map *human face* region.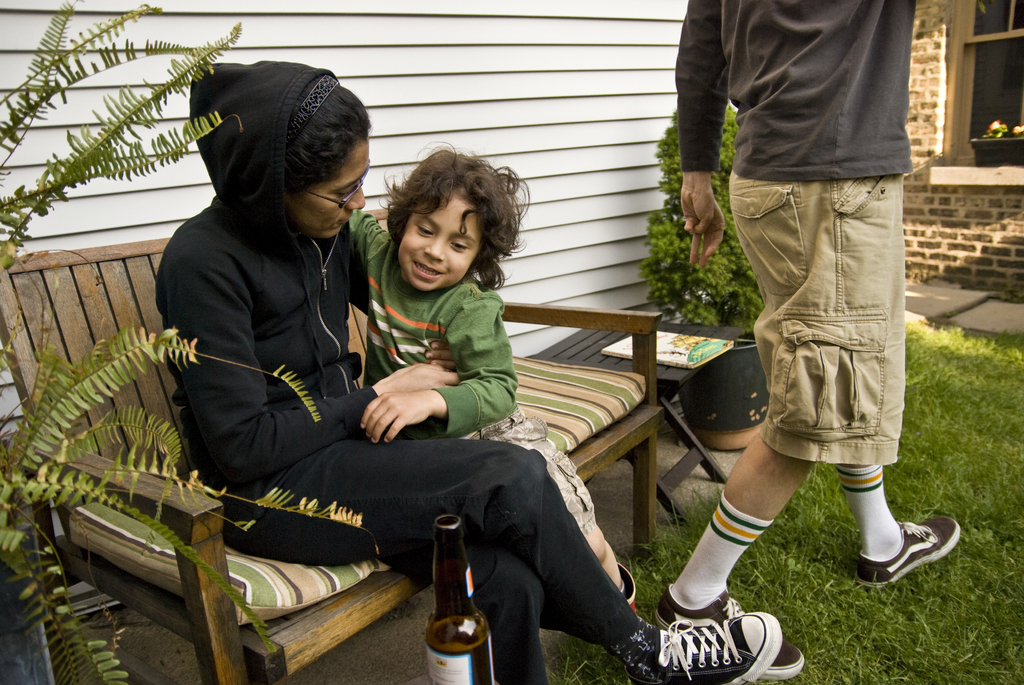
Mapped to region(396, 193, 480, 290).
